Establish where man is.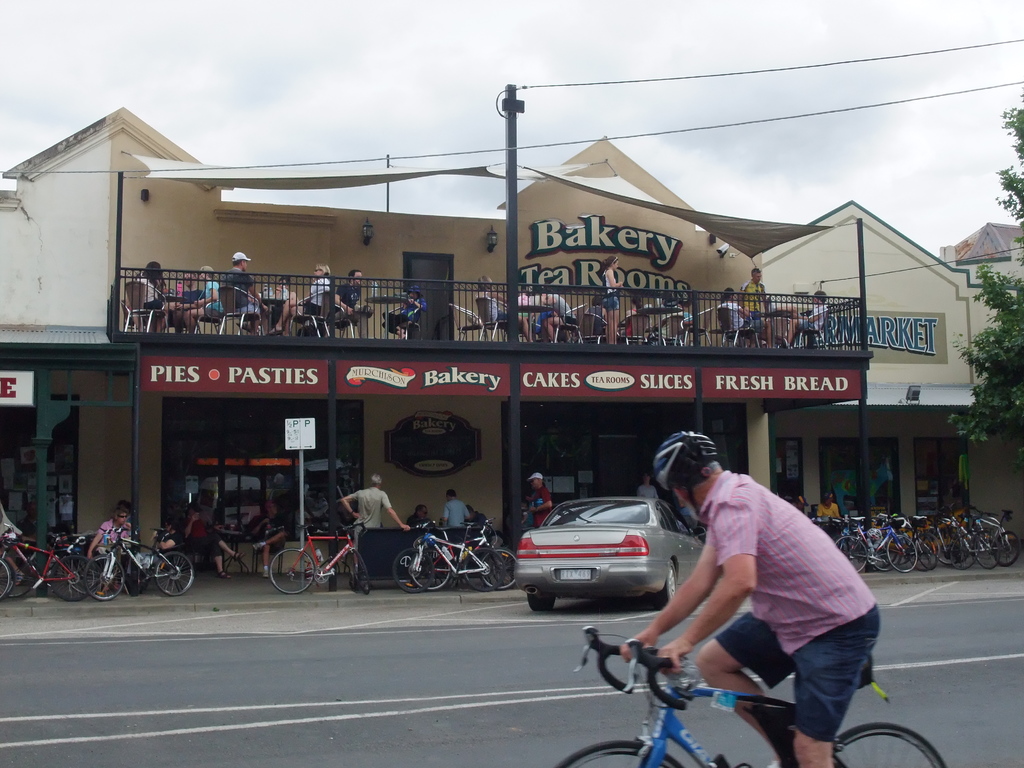
Established at 540, 288, 571, 340.
